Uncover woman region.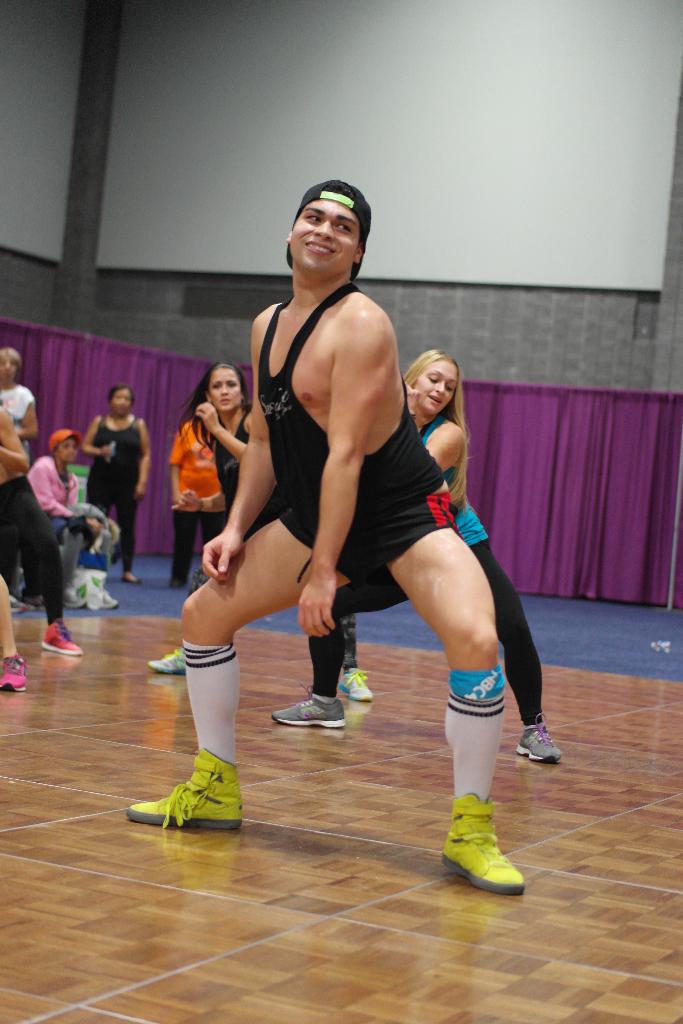
Uncovered: [76, 386, 158, 586].
